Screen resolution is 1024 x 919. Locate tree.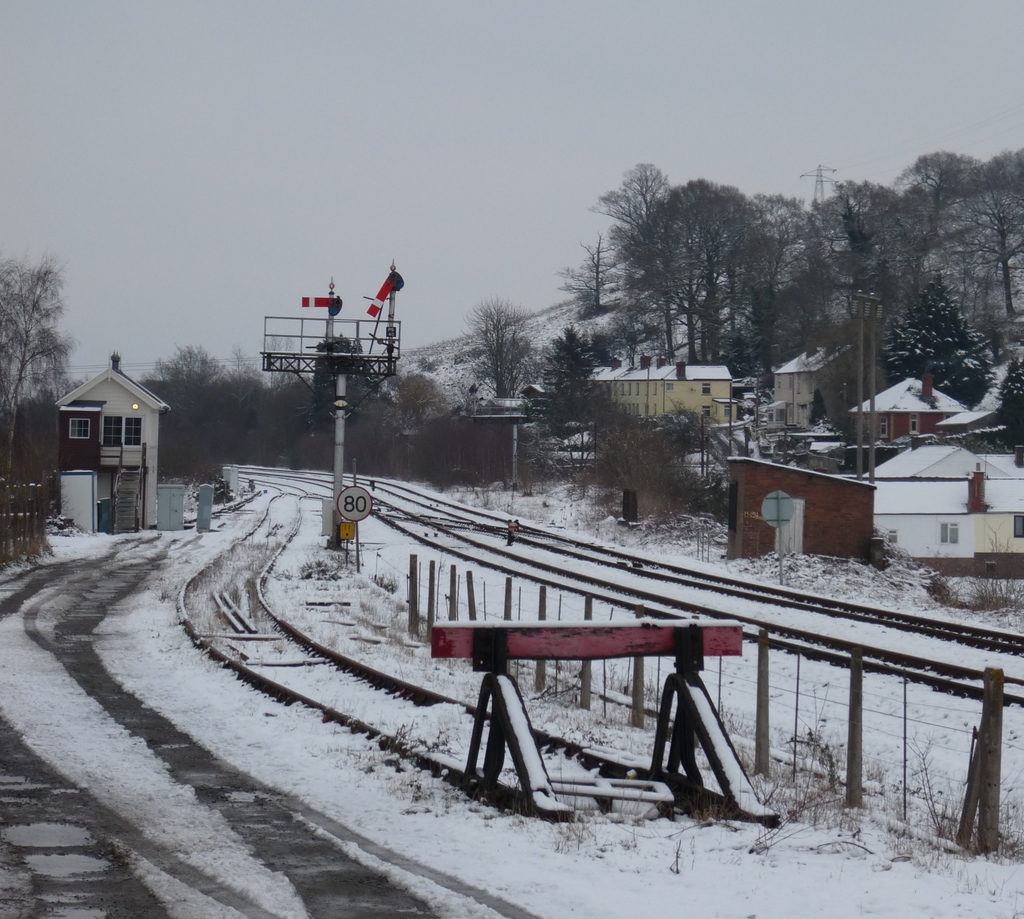
{"x1": 546, "y1": 164, "x2": 808, "y2": 354}.
